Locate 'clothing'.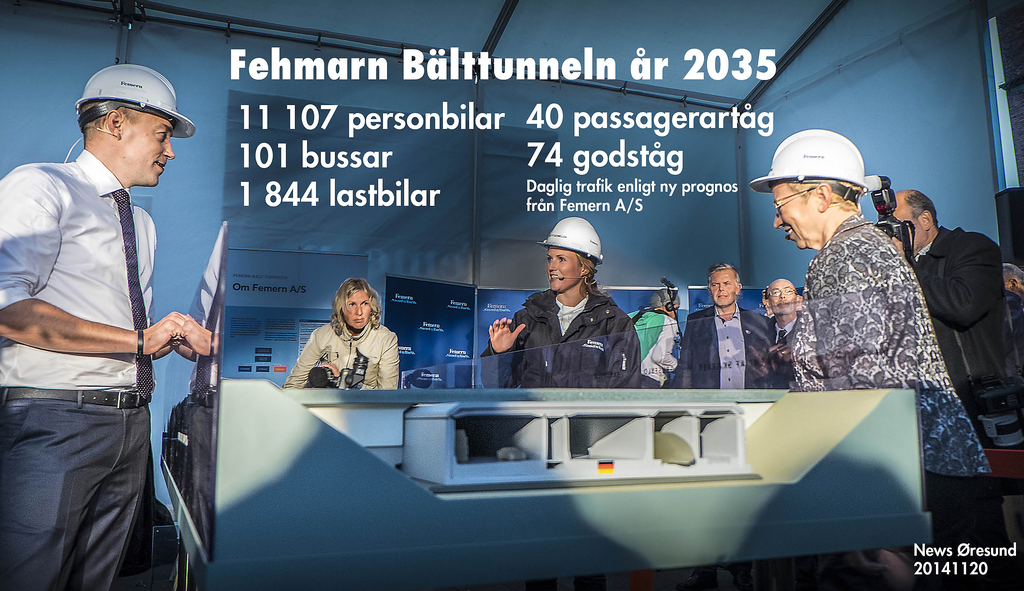
Bounding box: [left=488, top=204, right=636, bottom=391].
